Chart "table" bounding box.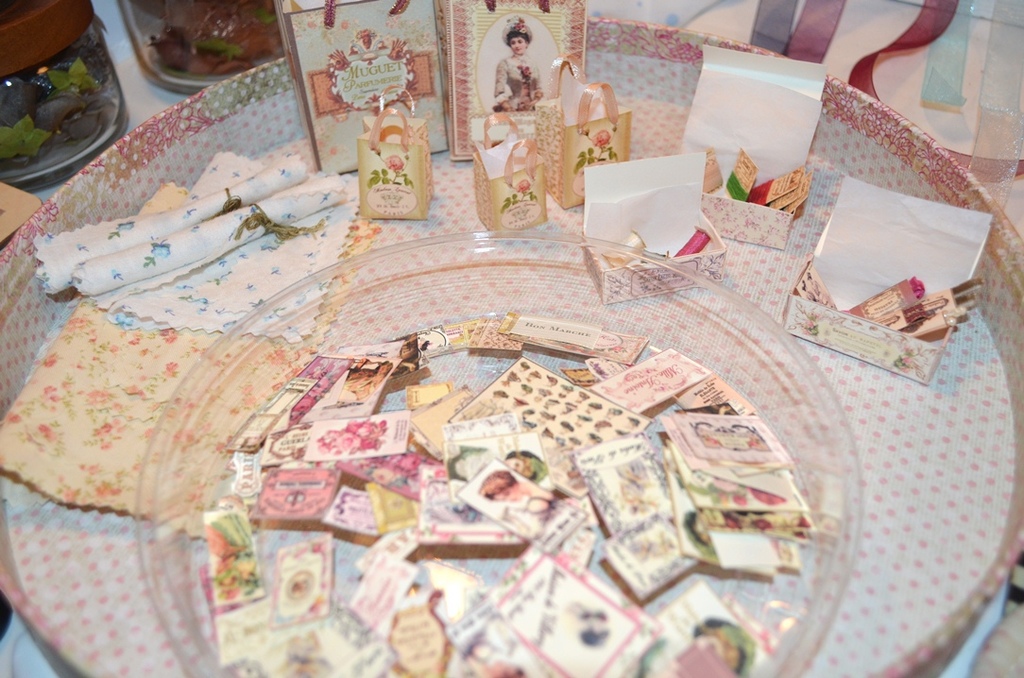
Charted: locate(0, 0, 1023, 677).
